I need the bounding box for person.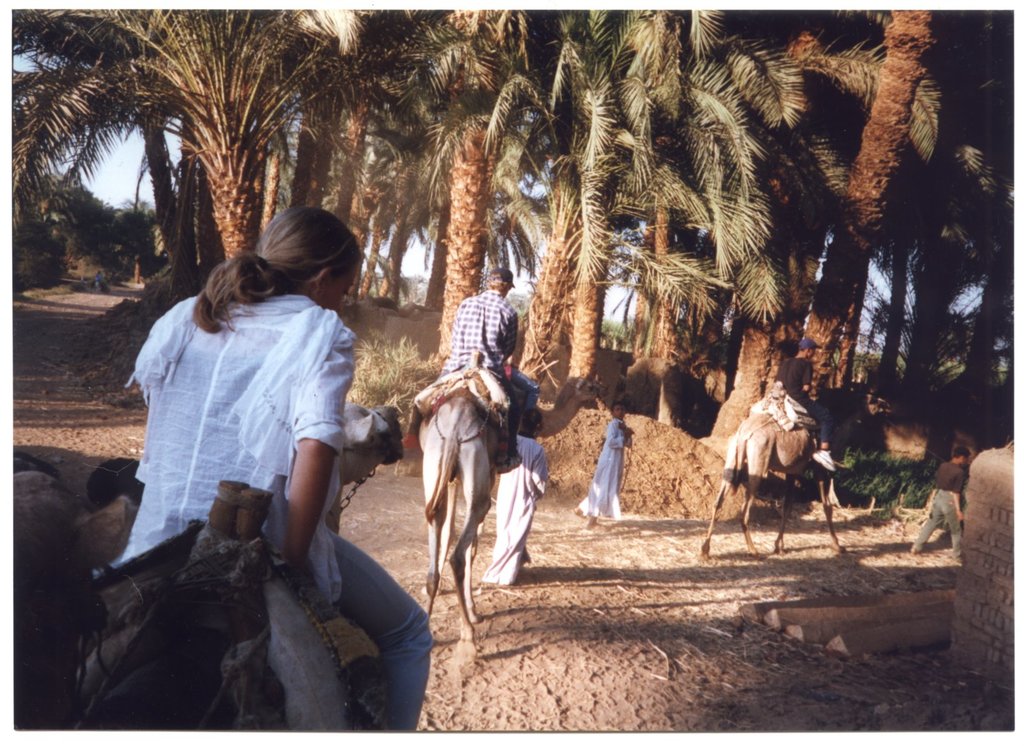
Here it is: 909,446,973,564.
